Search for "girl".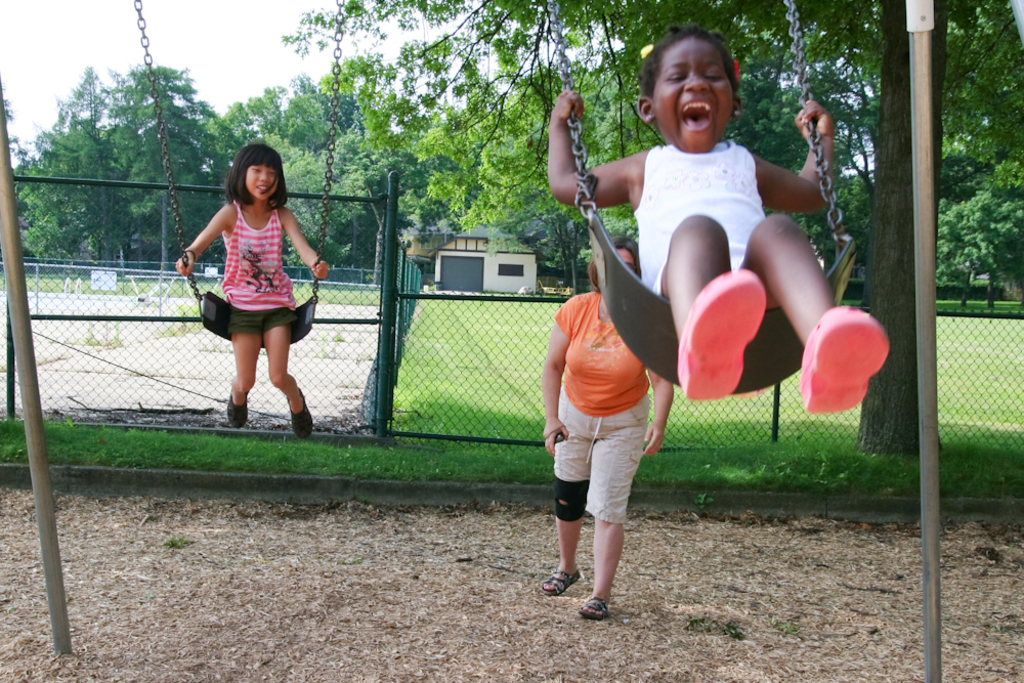
Found at Rect(546, 22, 890, 412).
